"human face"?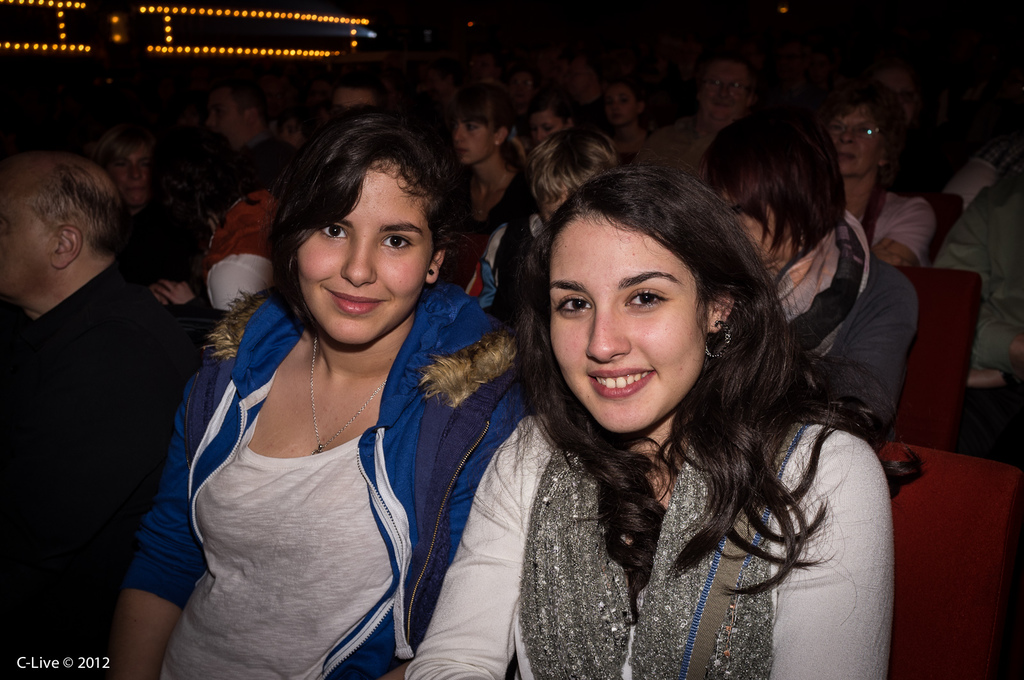
<bbox>551, 211, 711, 434</bbox>
